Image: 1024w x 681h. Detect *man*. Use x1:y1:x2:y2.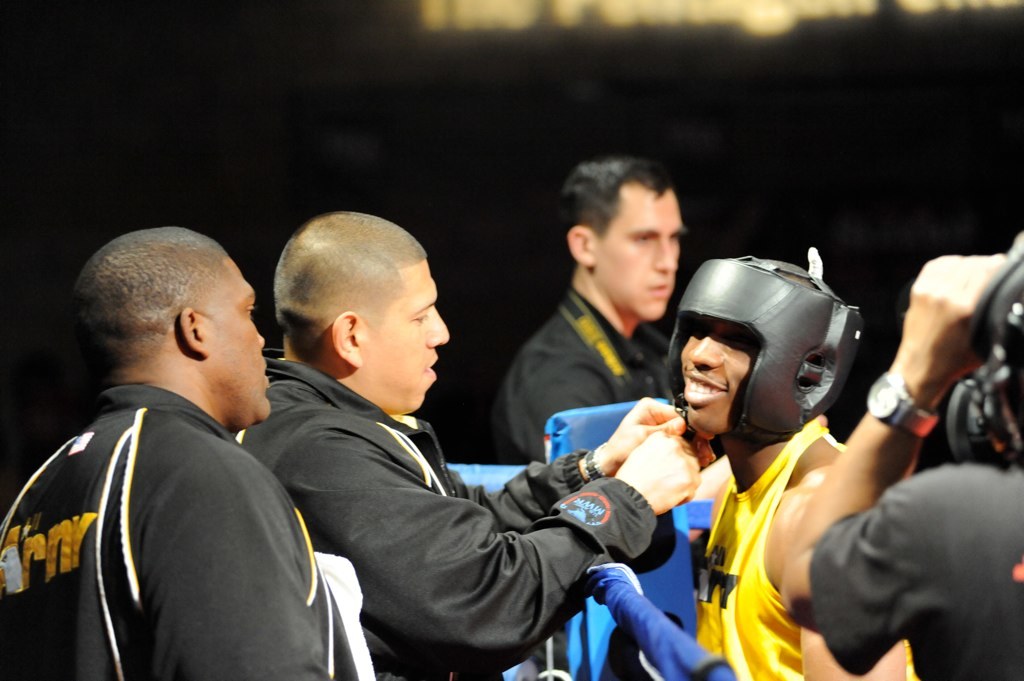
782:232:1023:680.
